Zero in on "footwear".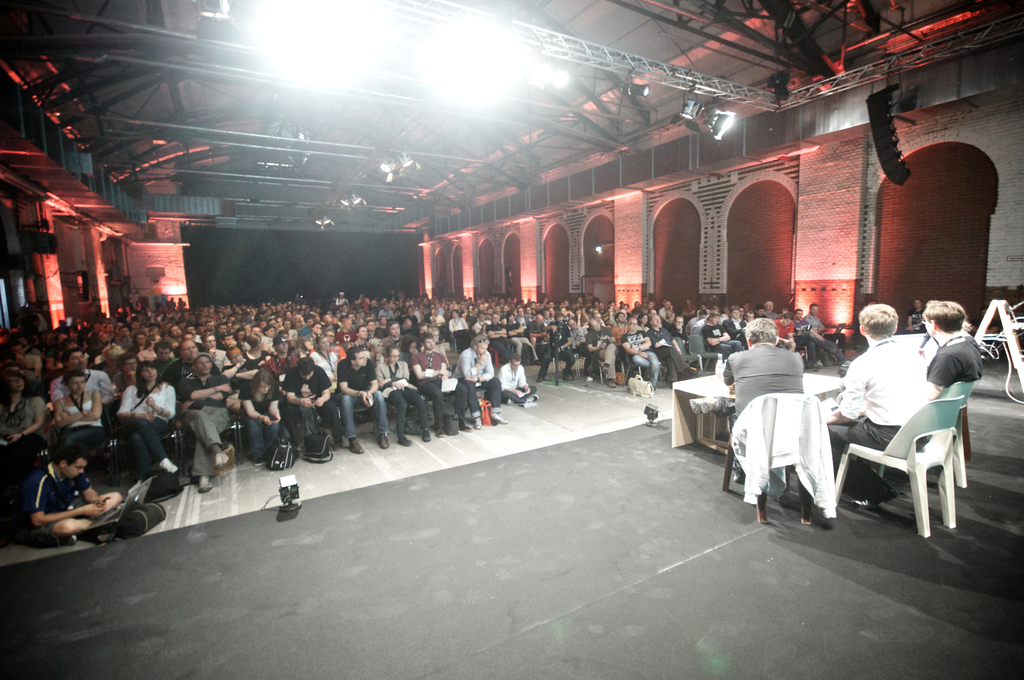
Zeroed in: bbox(462, 425, 472, 432).
